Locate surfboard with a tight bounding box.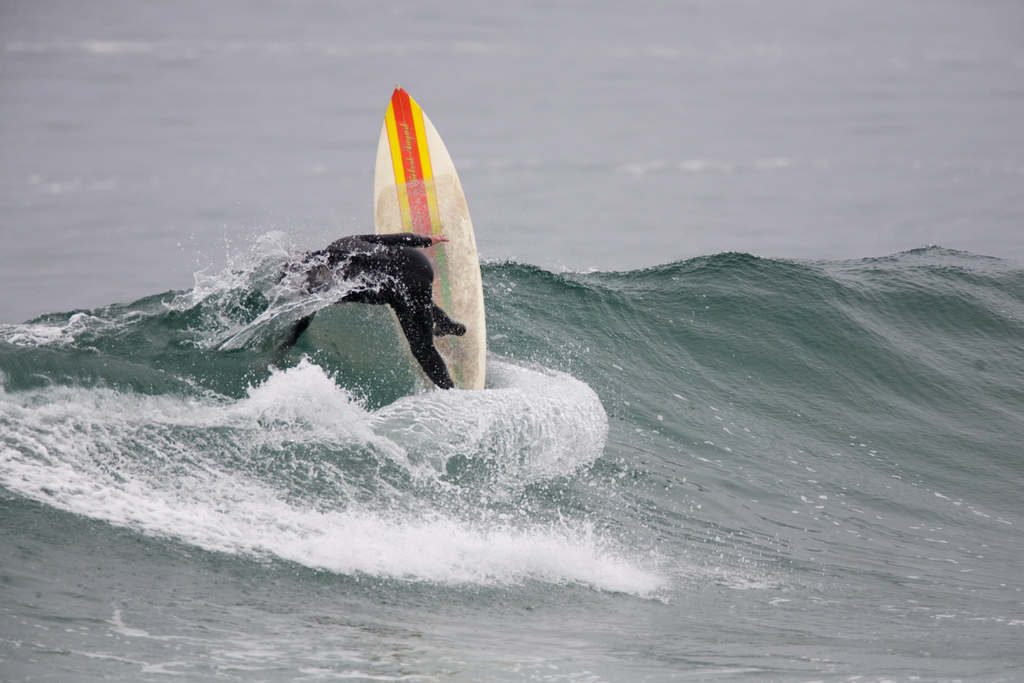
rect(373, 84, 488, 393).
